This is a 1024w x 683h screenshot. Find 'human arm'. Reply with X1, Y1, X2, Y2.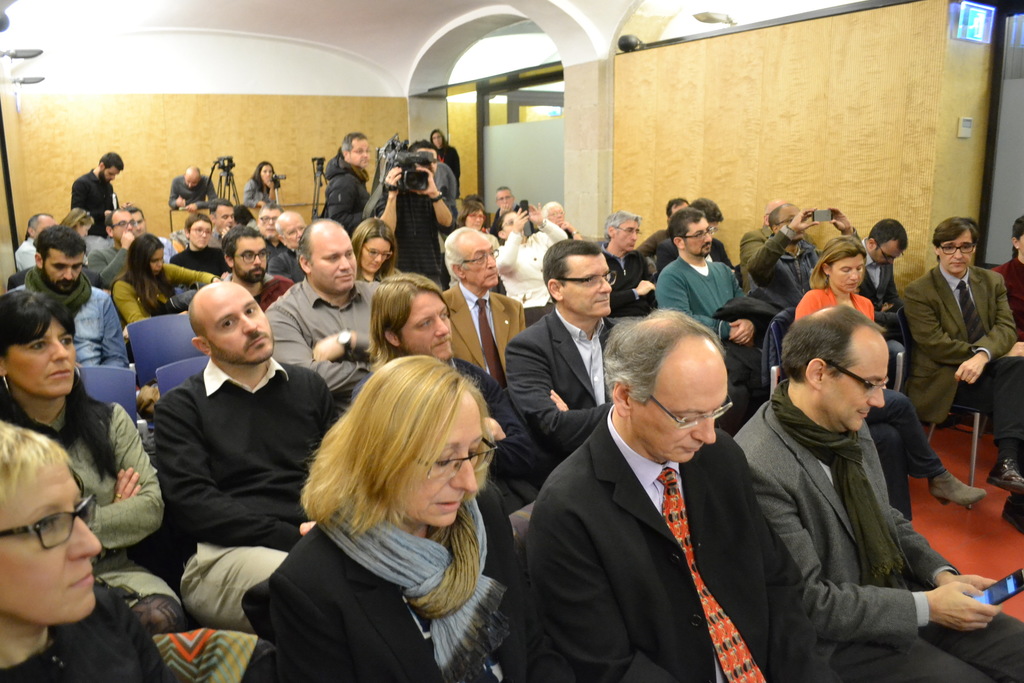
727, 312, 756, 338.
